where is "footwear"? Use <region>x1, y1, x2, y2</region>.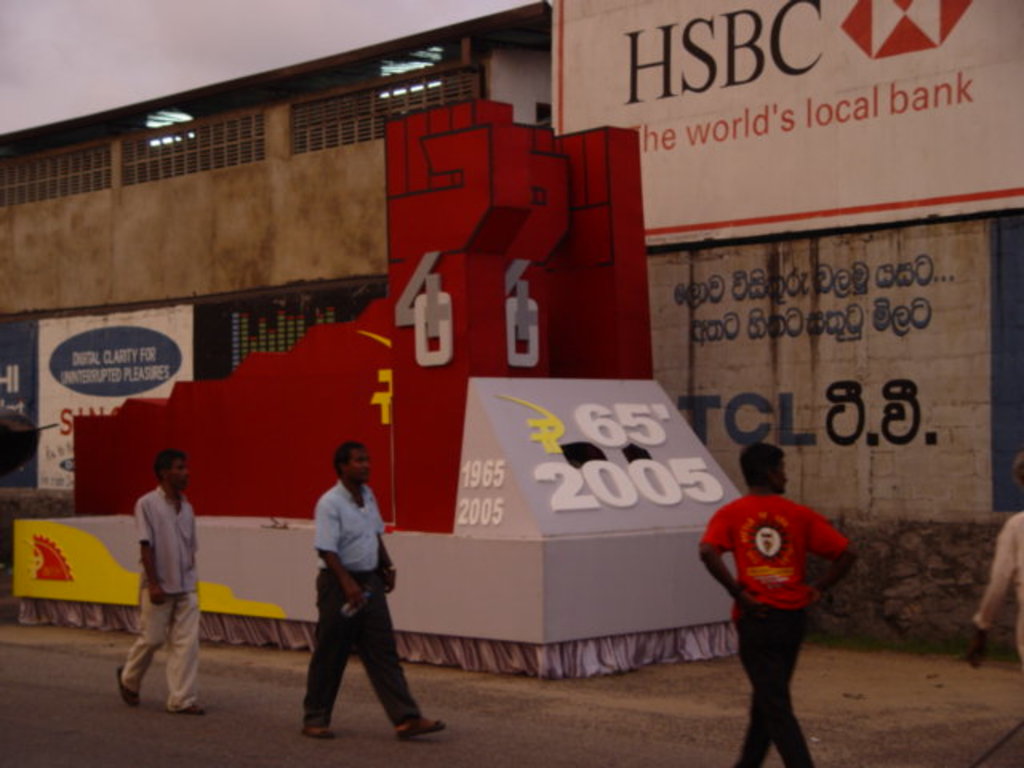
<region>392, 714, 448, 739</region>.
